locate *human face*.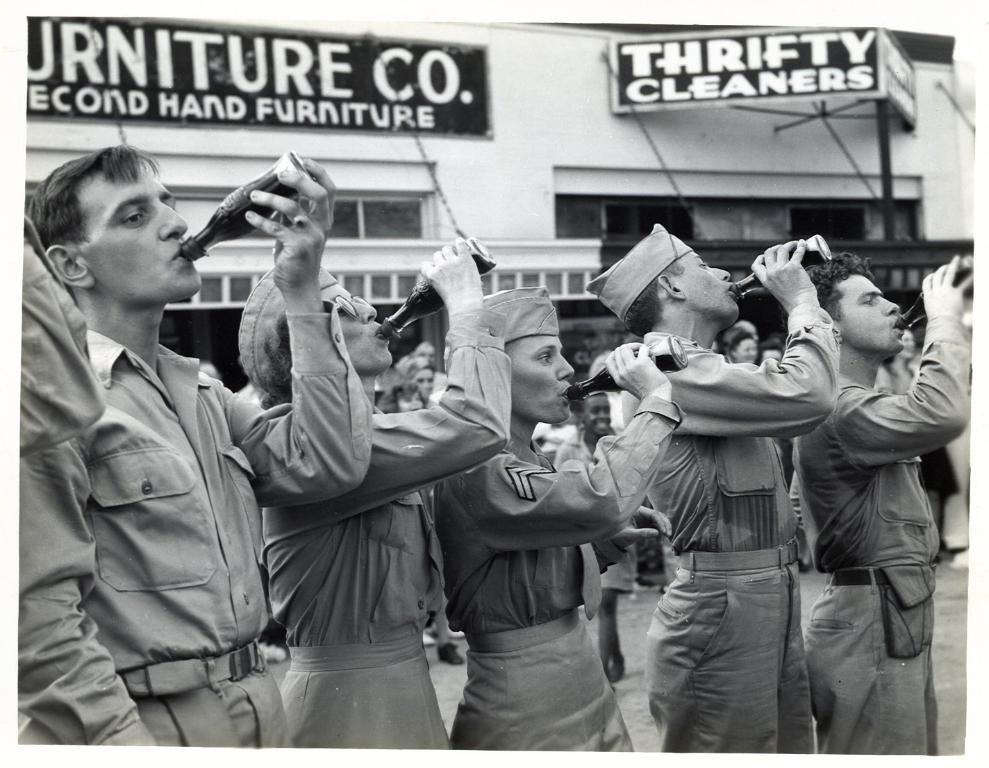
Bounding box: {"x1": 322, "y1": 284, "x2": 393, "y2": 367}.
